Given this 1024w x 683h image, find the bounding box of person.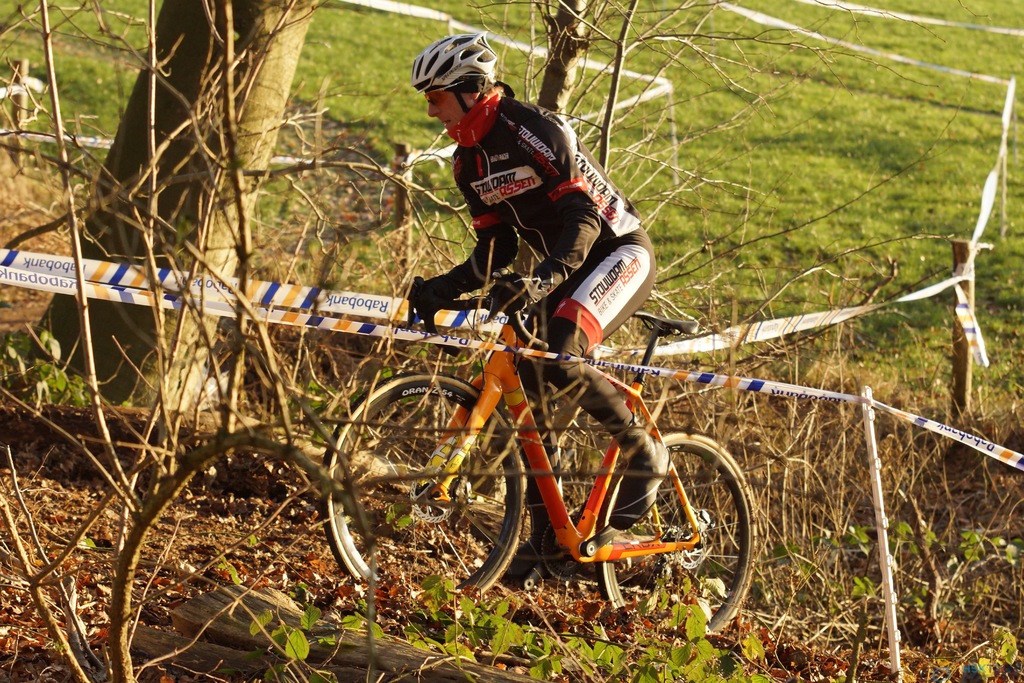
detection(406, 31, 675, 525).
